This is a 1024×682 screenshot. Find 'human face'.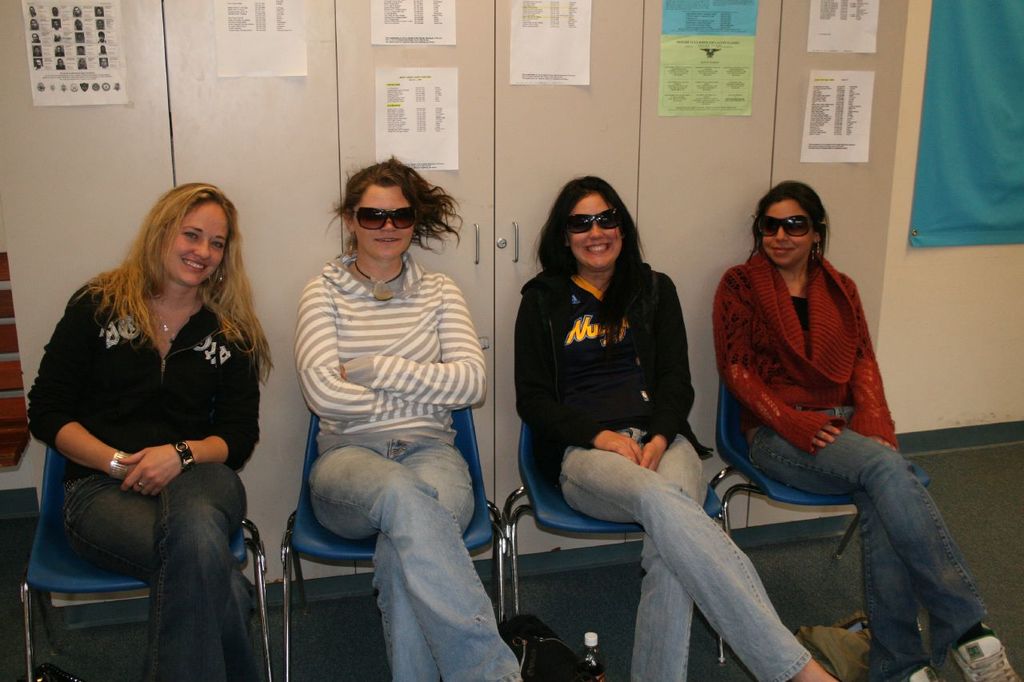
Bounding box: crop(164, 203, 229, 286).
